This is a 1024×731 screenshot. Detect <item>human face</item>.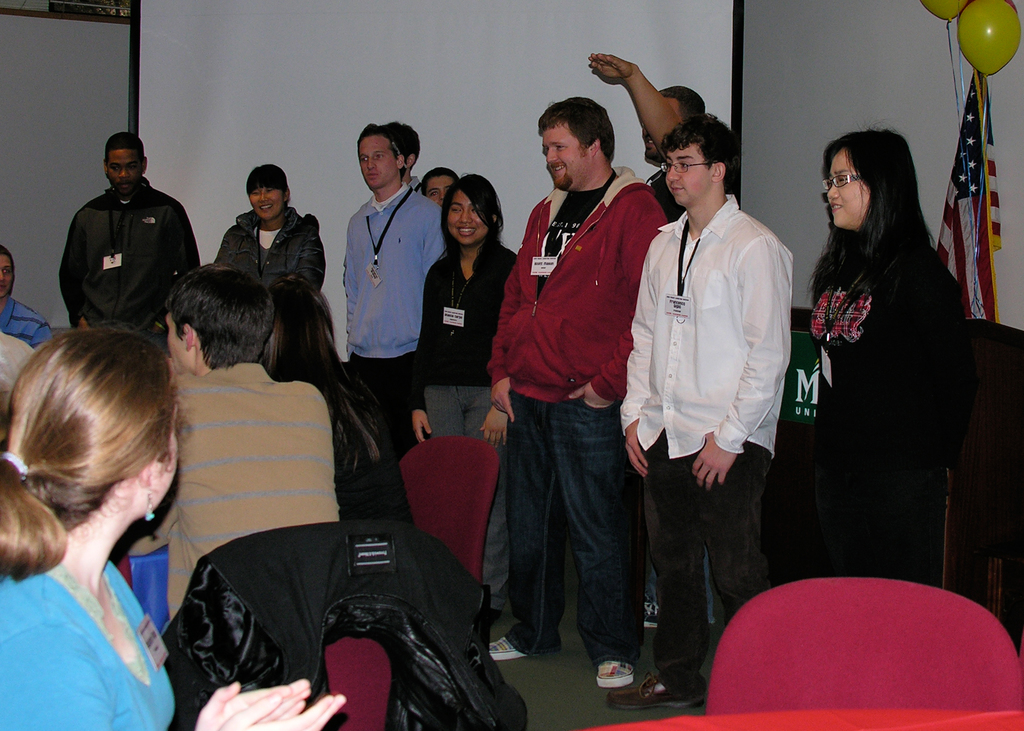
box=[109, 148, 141, 197].
